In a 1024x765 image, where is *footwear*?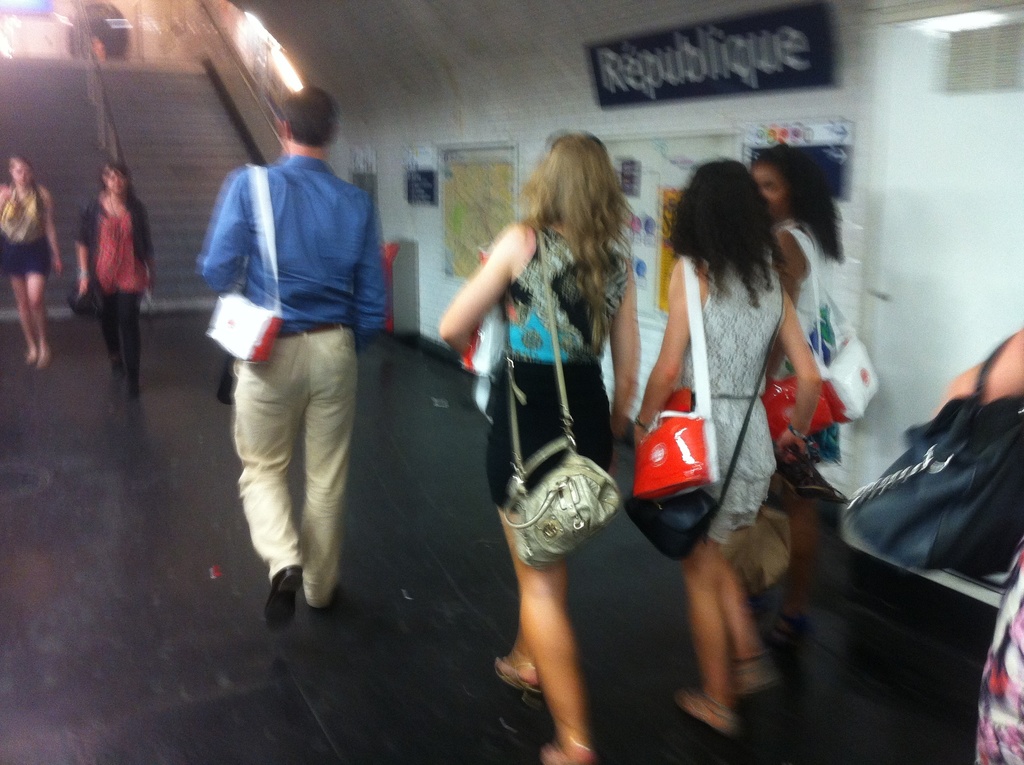
locate(22, 345, 37, 369).
